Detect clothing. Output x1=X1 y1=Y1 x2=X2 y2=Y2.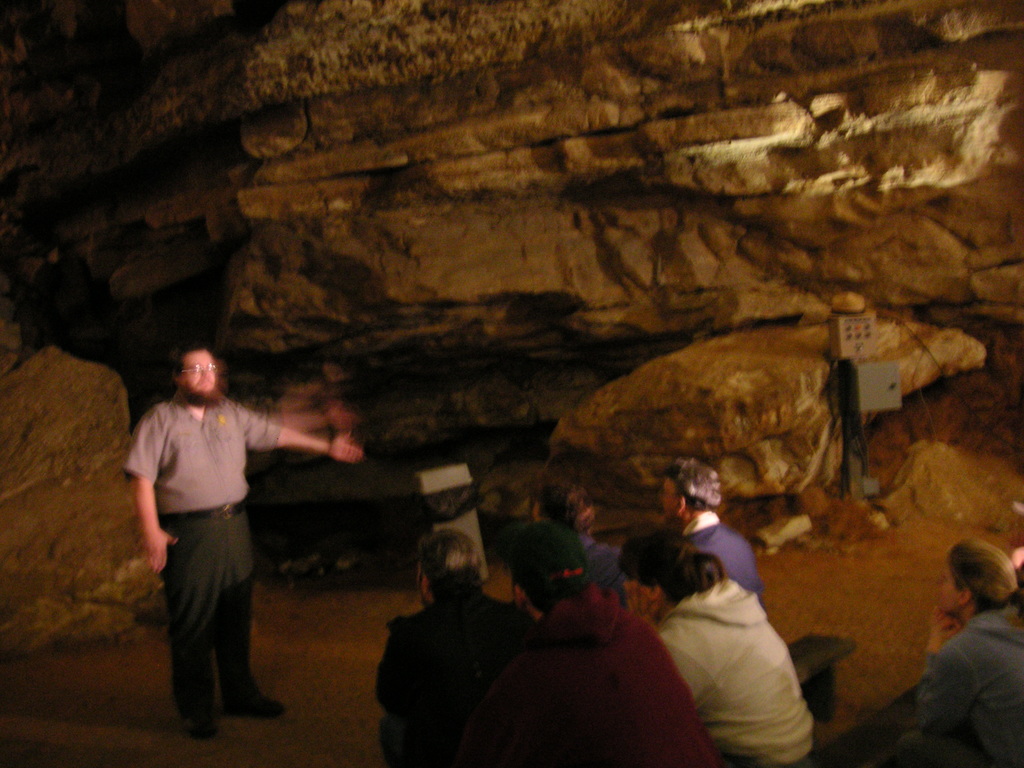
x1=651 y1=511 x2=767 y2=606.
